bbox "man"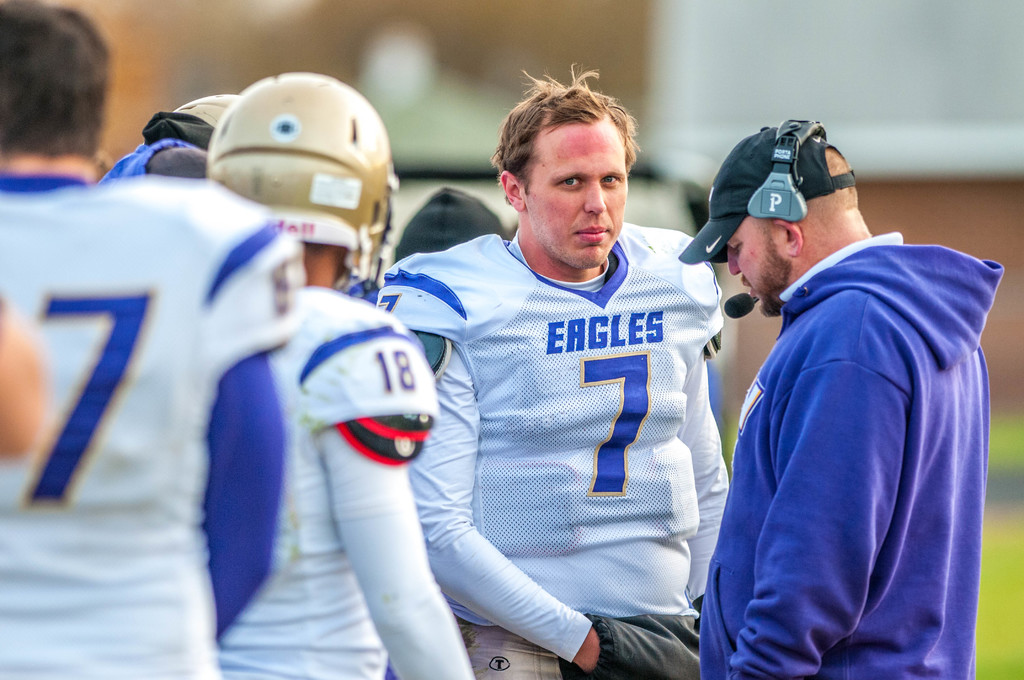
bbox=(0, 0, 308, 679)
